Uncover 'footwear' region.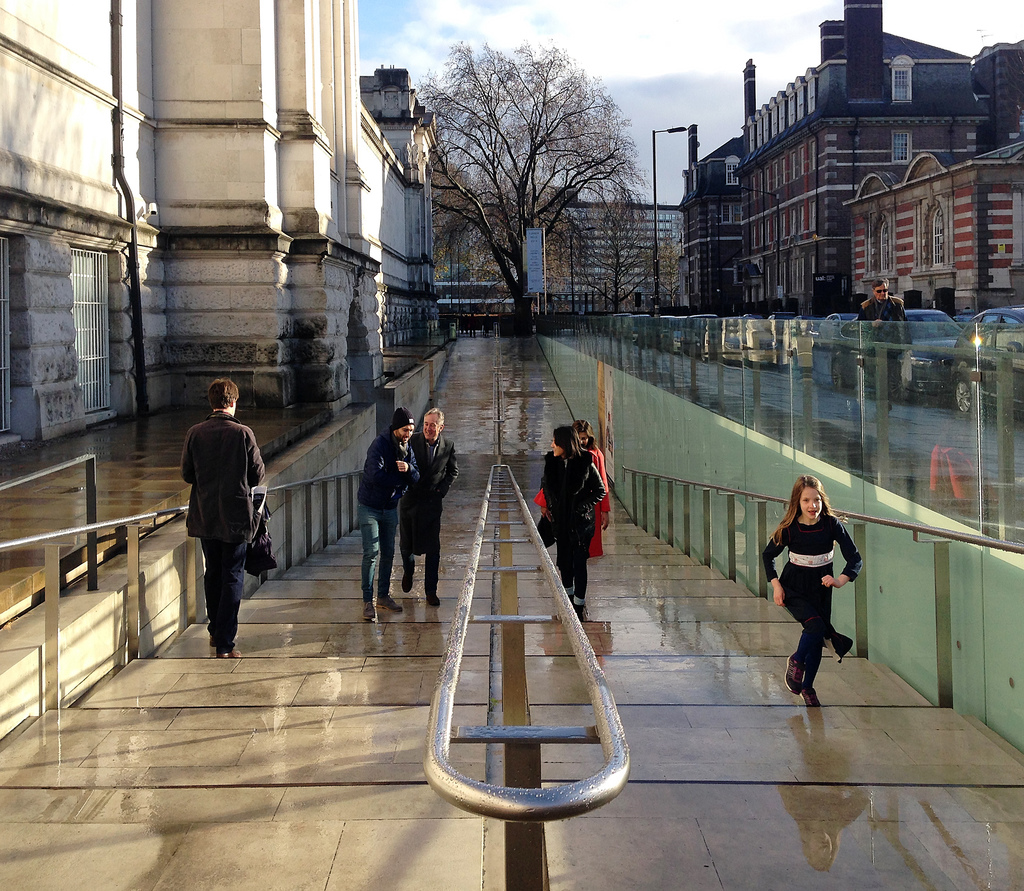
Uncovered: (x1=780, y1=646, x2=804, y2=693).
